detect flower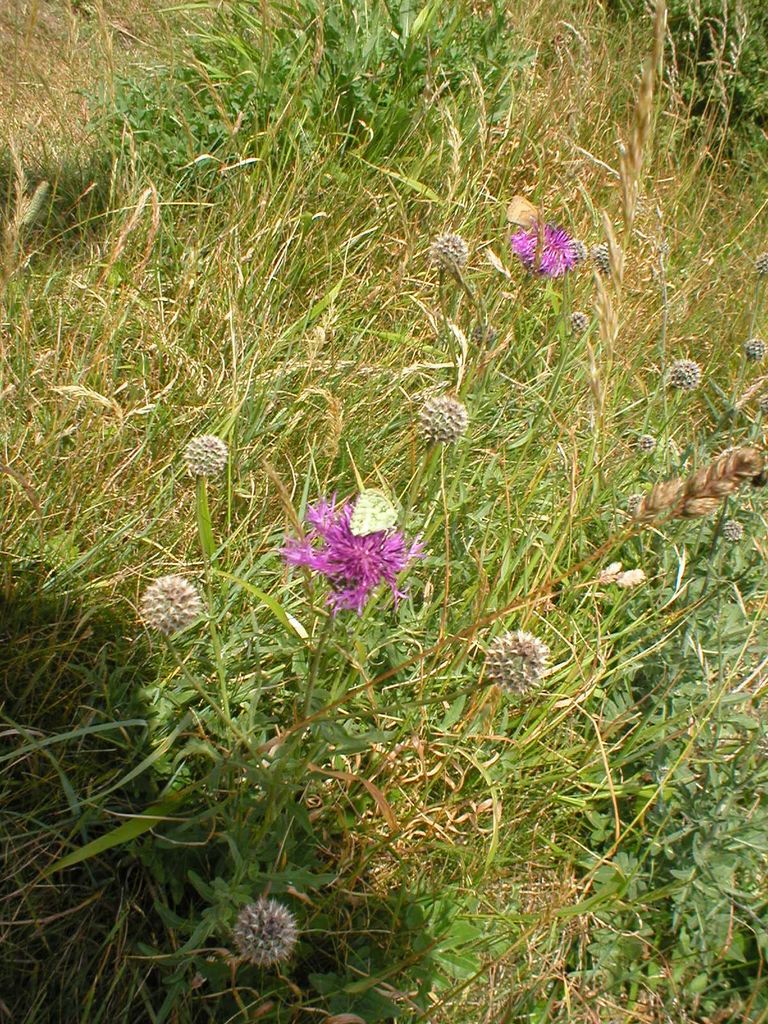
<region>486, 634, 546, 703</region>
